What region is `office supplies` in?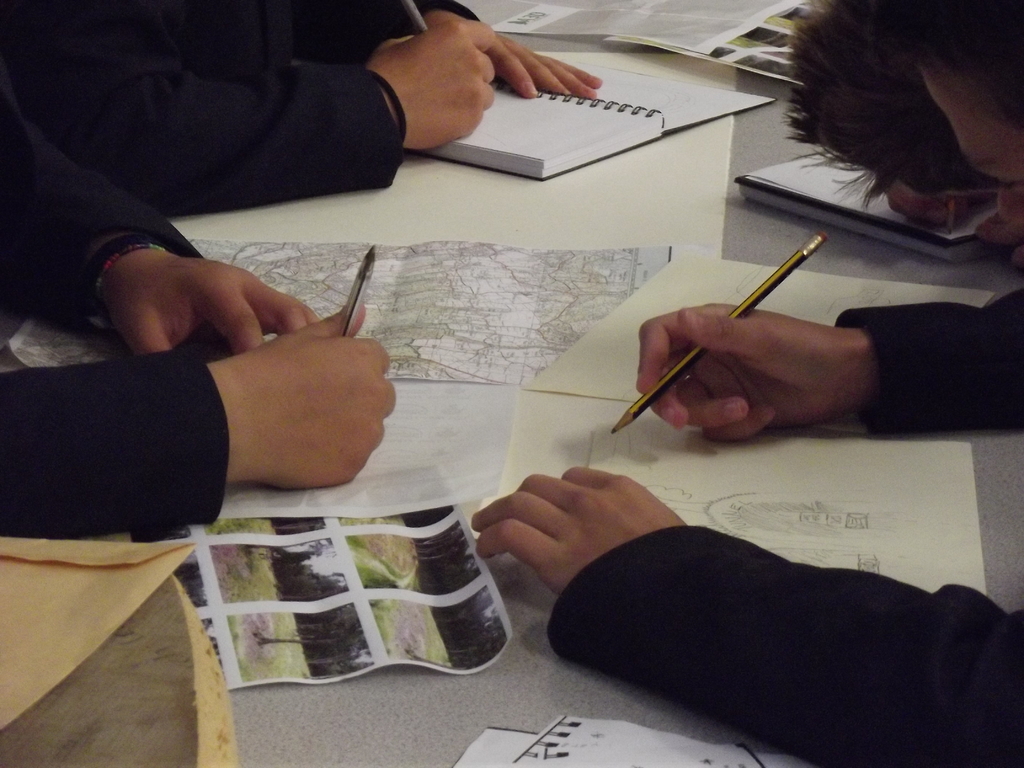
(left=185, top=449, right=497, bottom=664).
